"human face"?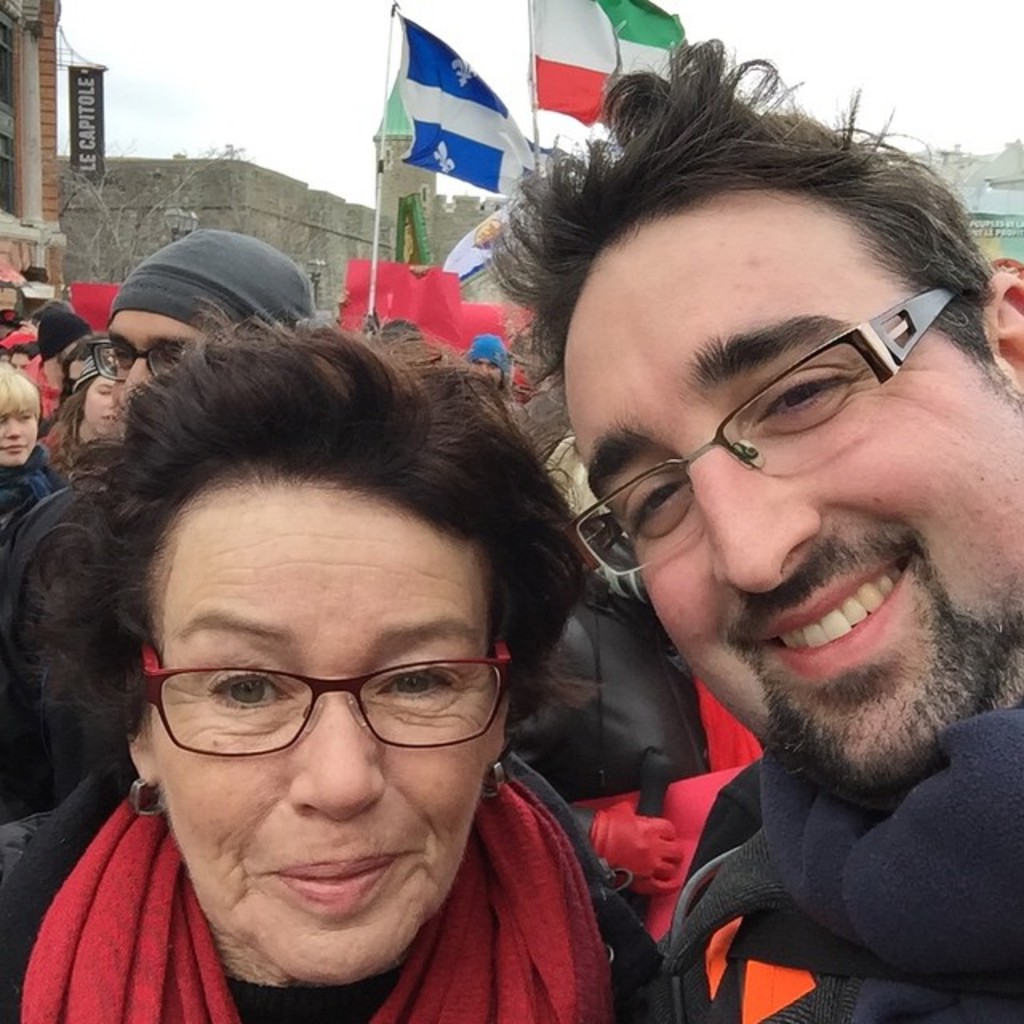
<bbox>109, 310, 203, 437</bbox>
